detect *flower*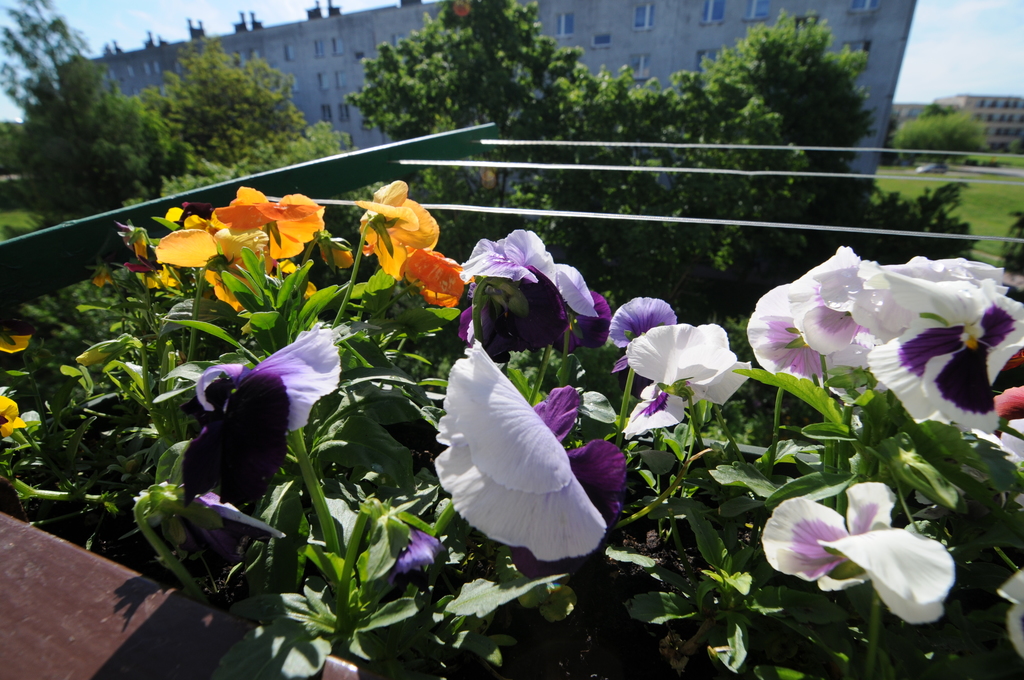
{"left": 382, "top": 244, "right": 470, "bottom": 314}
